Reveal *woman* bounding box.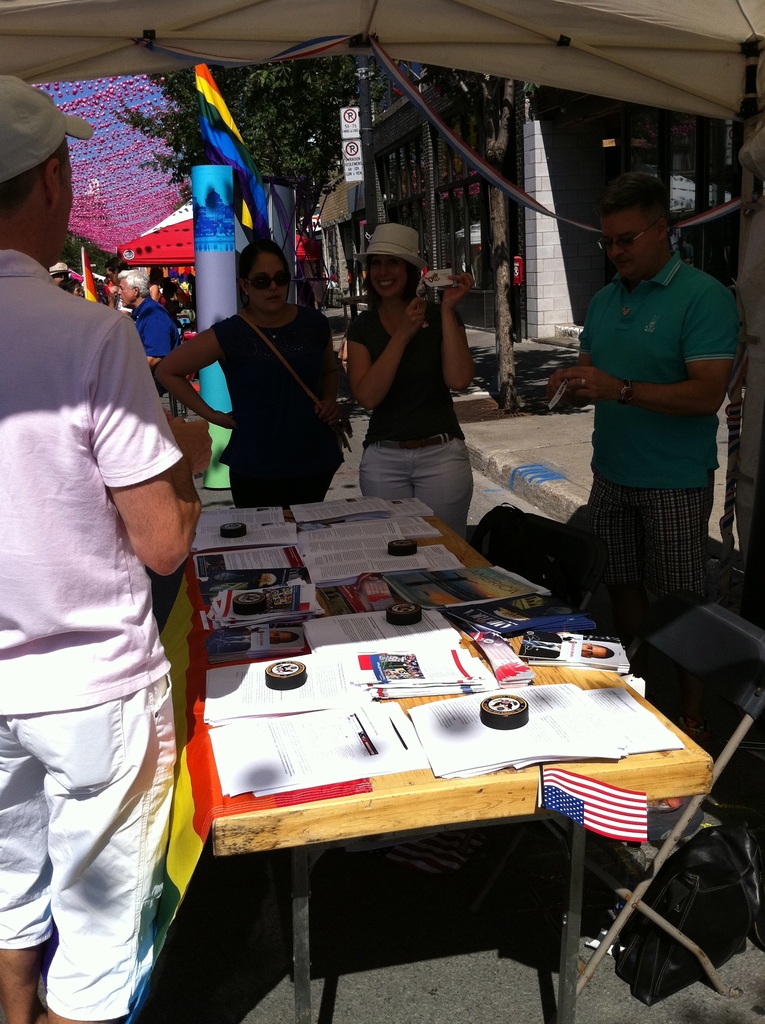
Revealed: detection(336, 229, 497, 525).
